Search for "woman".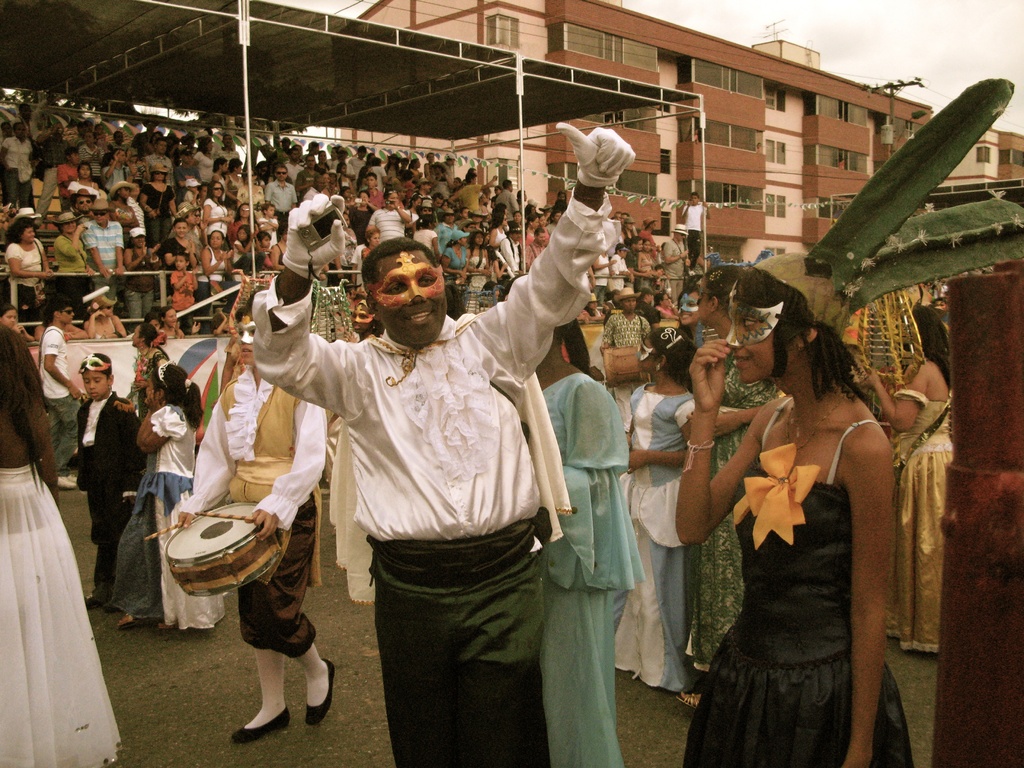
Found at 676:262:780:707.
